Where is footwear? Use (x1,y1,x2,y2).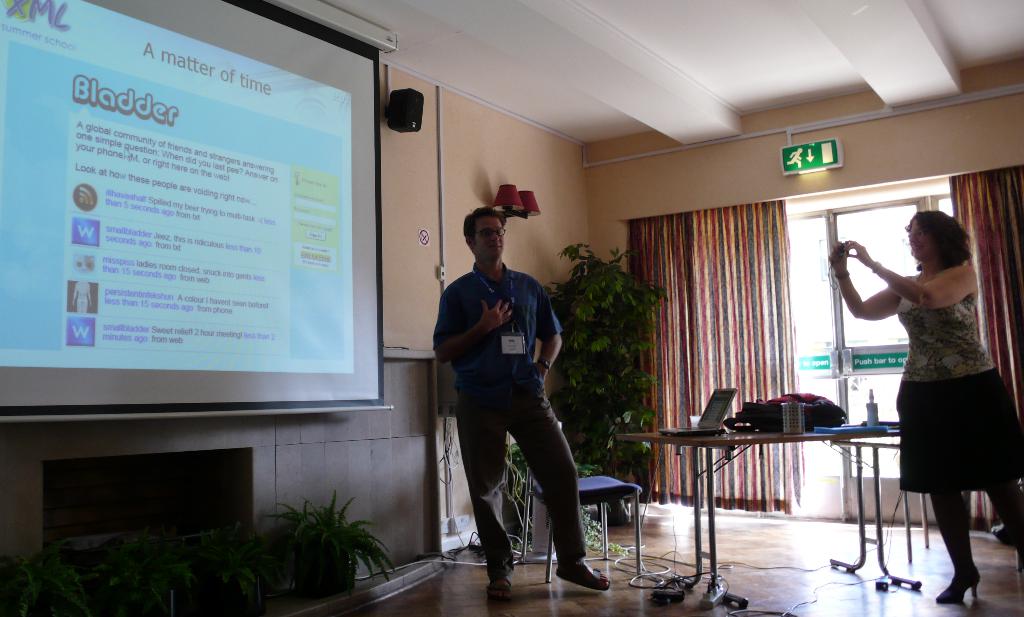
(934,562,980,607).
